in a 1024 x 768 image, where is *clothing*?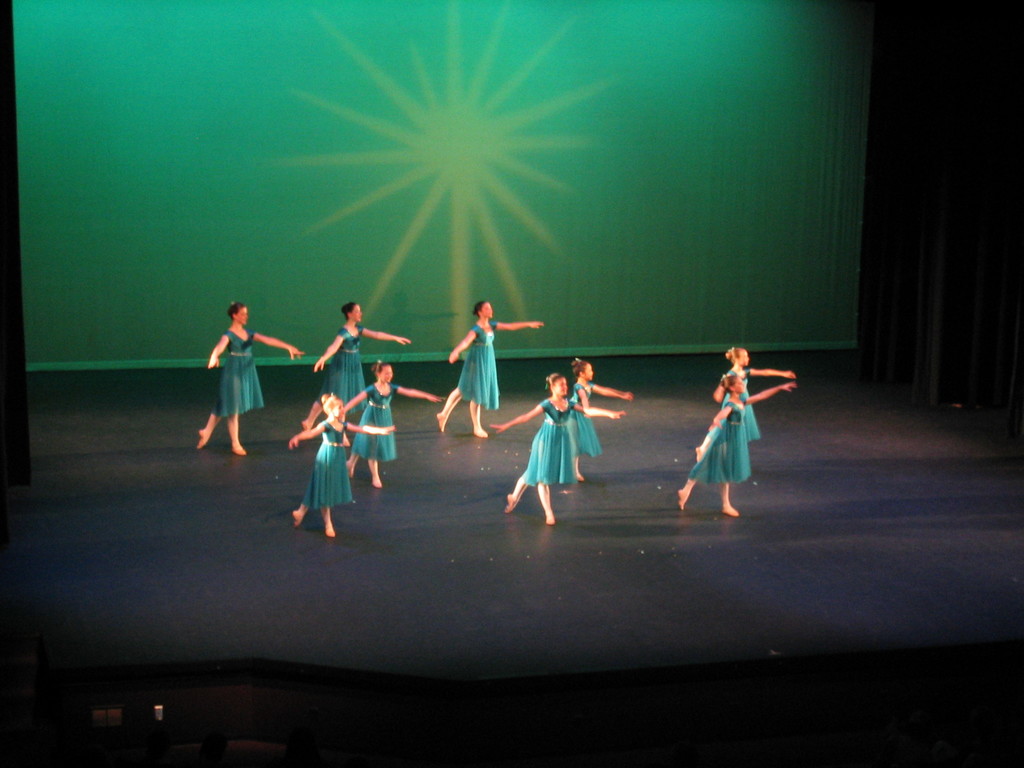
320:325:367:414.
